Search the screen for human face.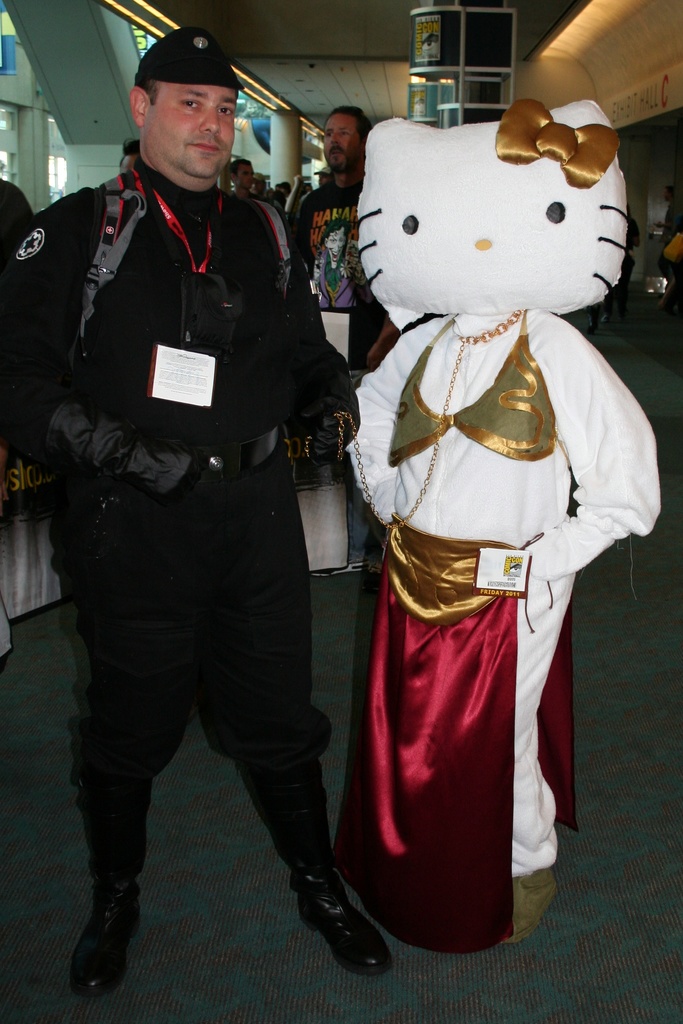
Found at <box>322,113,365,173</box>.
